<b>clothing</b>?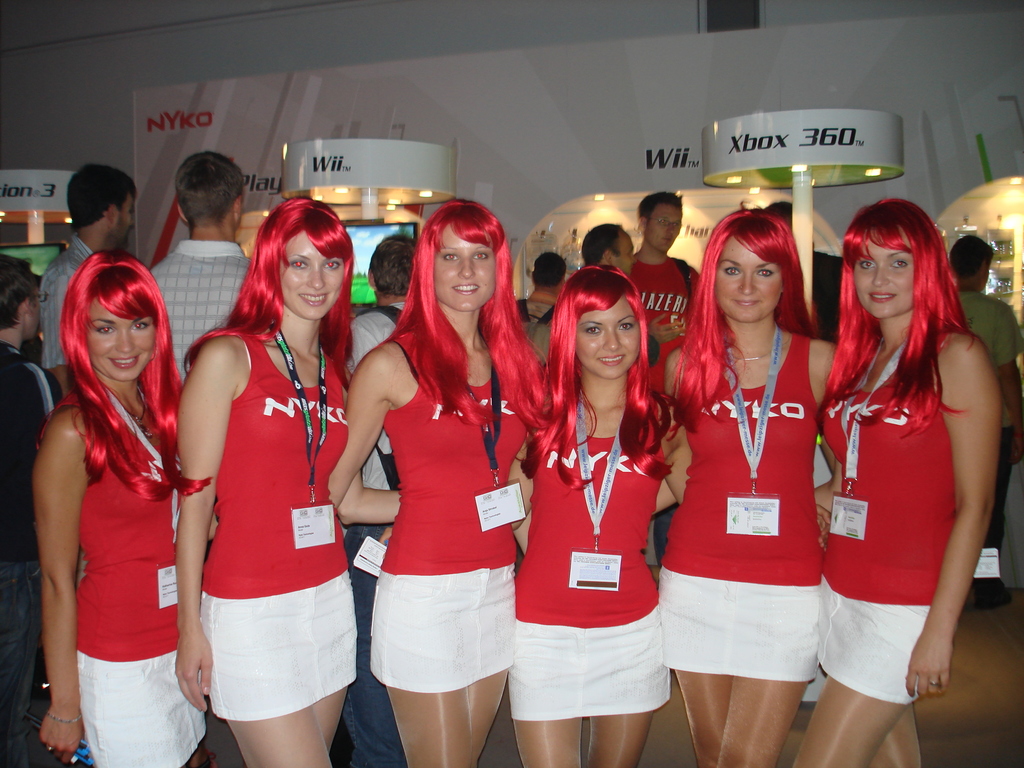
bbox=[182, 260, 339, 696]
